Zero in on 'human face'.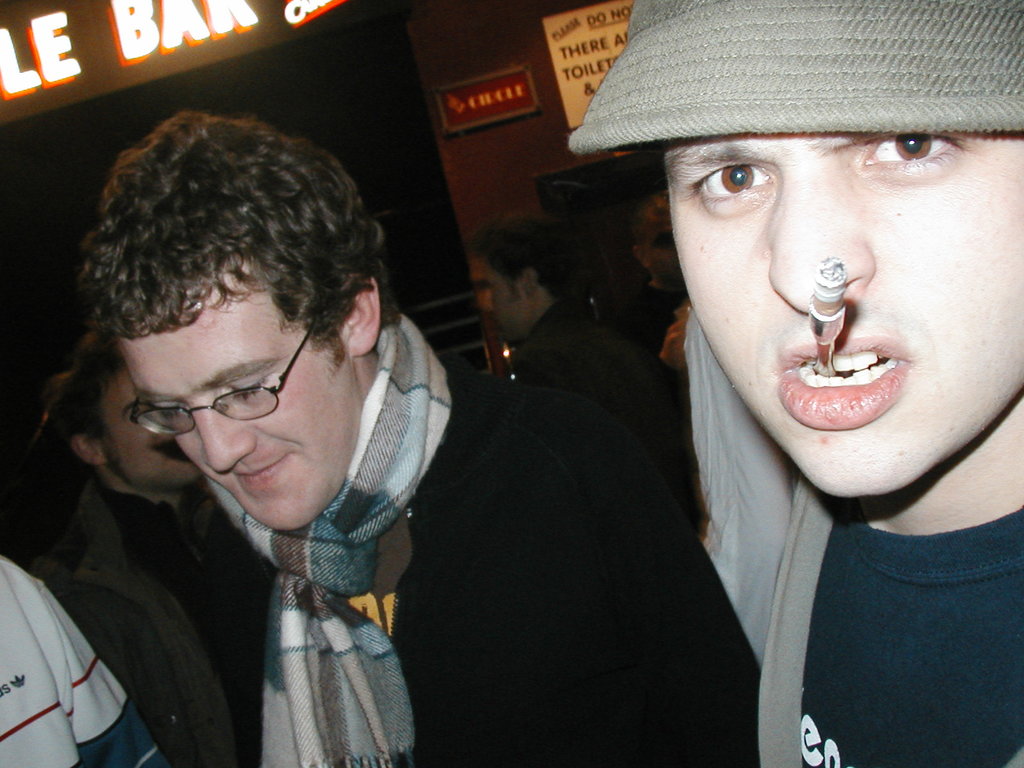
Zeroed in: <bbox>120, 282, 357, 532</bbox>.
